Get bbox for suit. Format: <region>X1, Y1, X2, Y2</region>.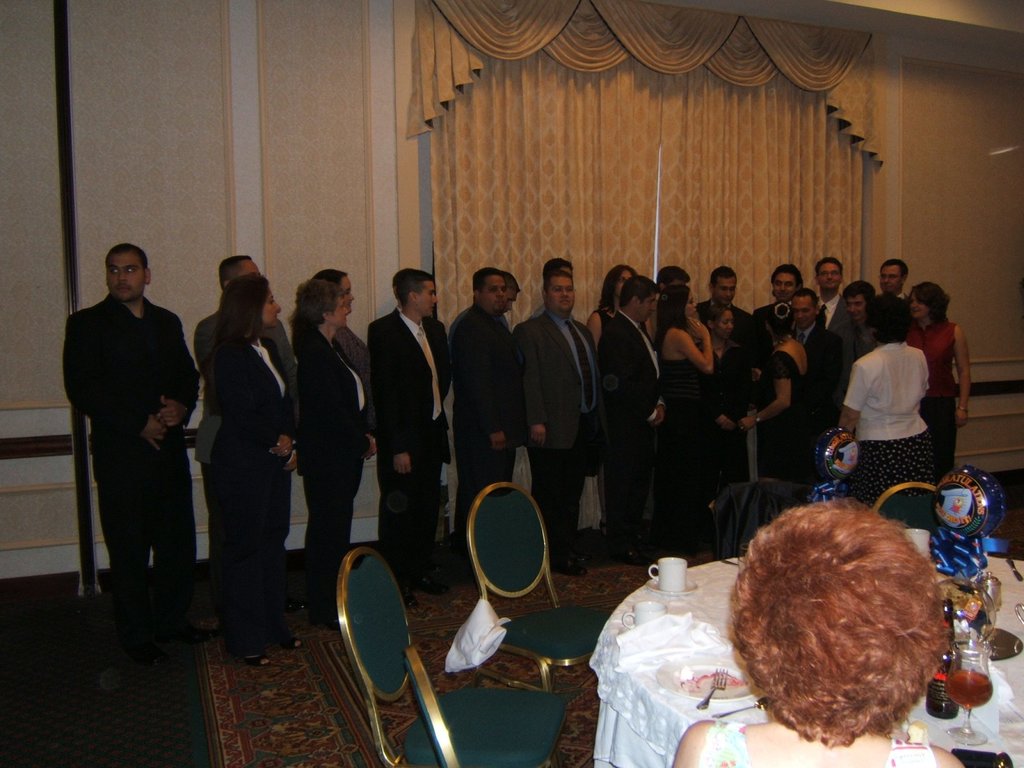
<region>58, 298, 201, 621</region>.
